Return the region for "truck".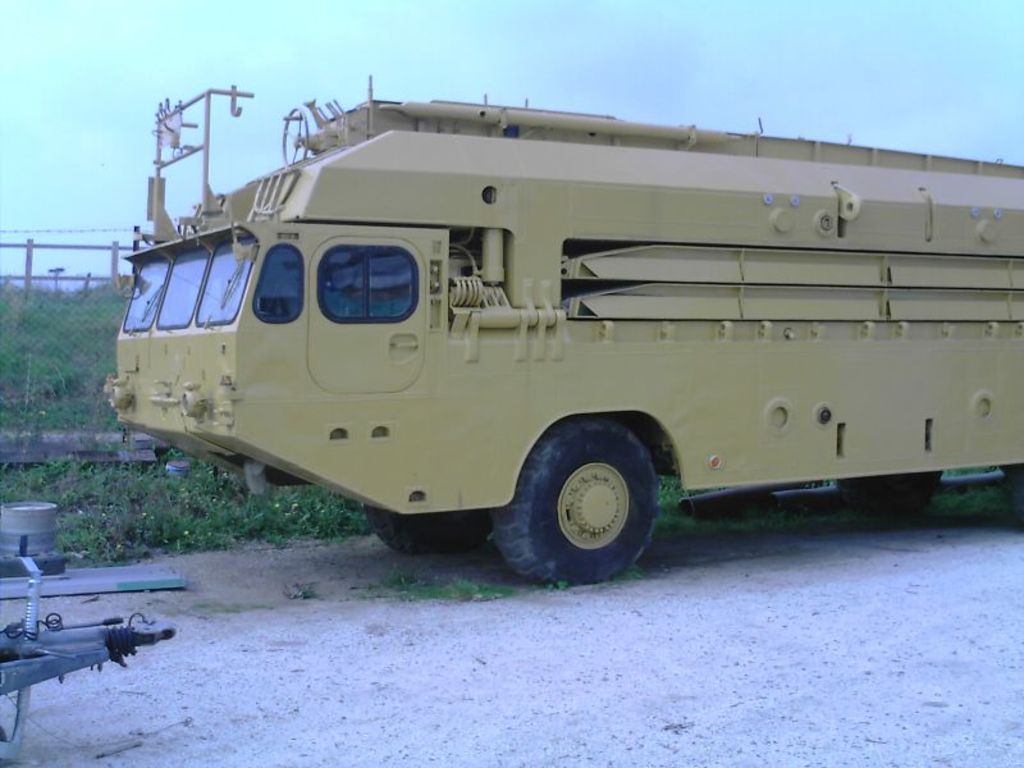
[116, 119, 1023, 611].
